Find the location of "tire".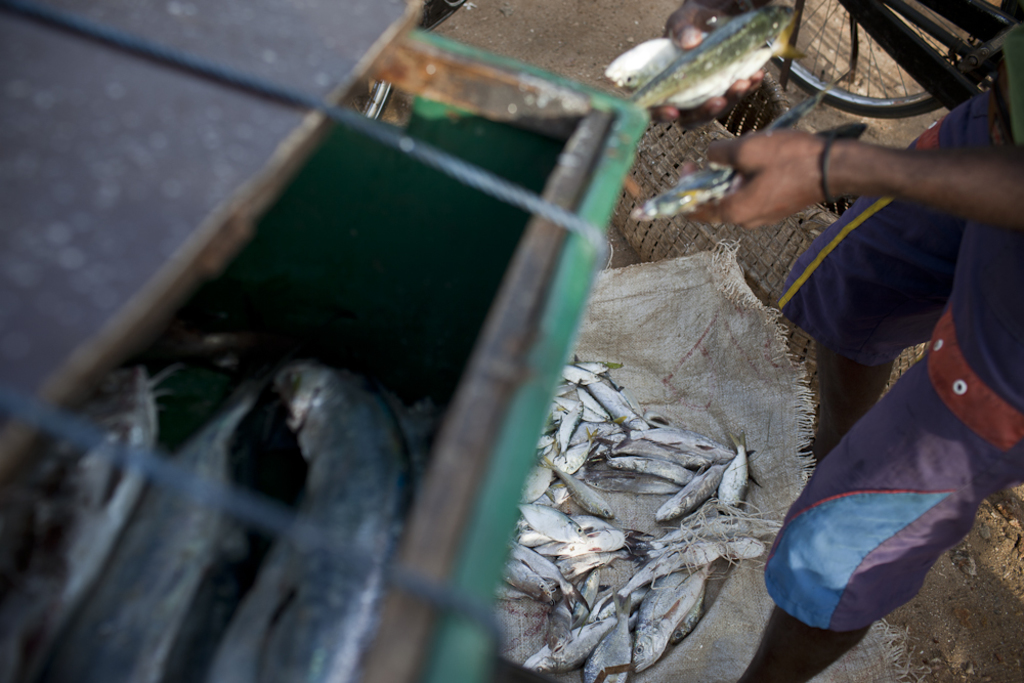
Location: <region>744, 0, 1013, 123</region>.
